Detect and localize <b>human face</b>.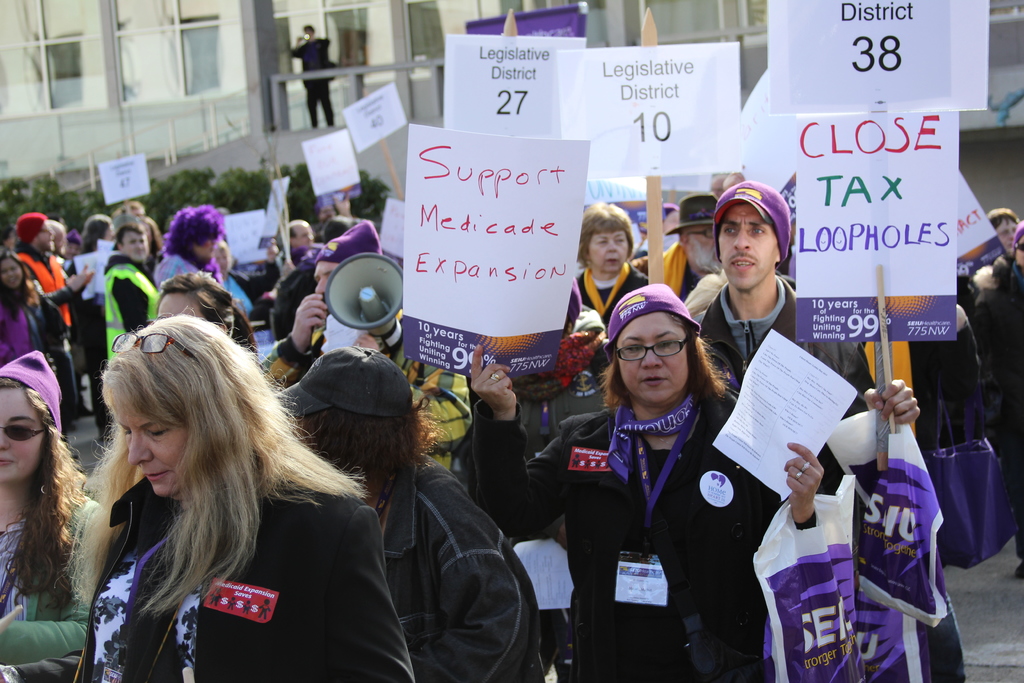
Localized at left=115, top=402, right=192, bottom=498.
